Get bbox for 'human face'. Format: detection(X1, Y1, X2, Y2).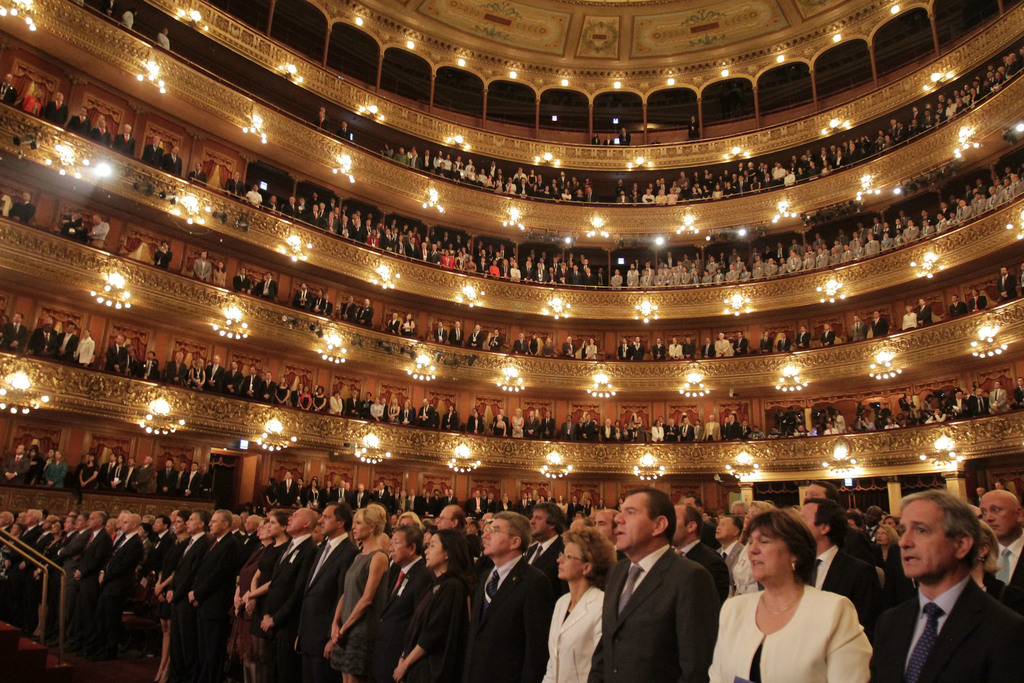
detection(253, 522, 264, 535).
